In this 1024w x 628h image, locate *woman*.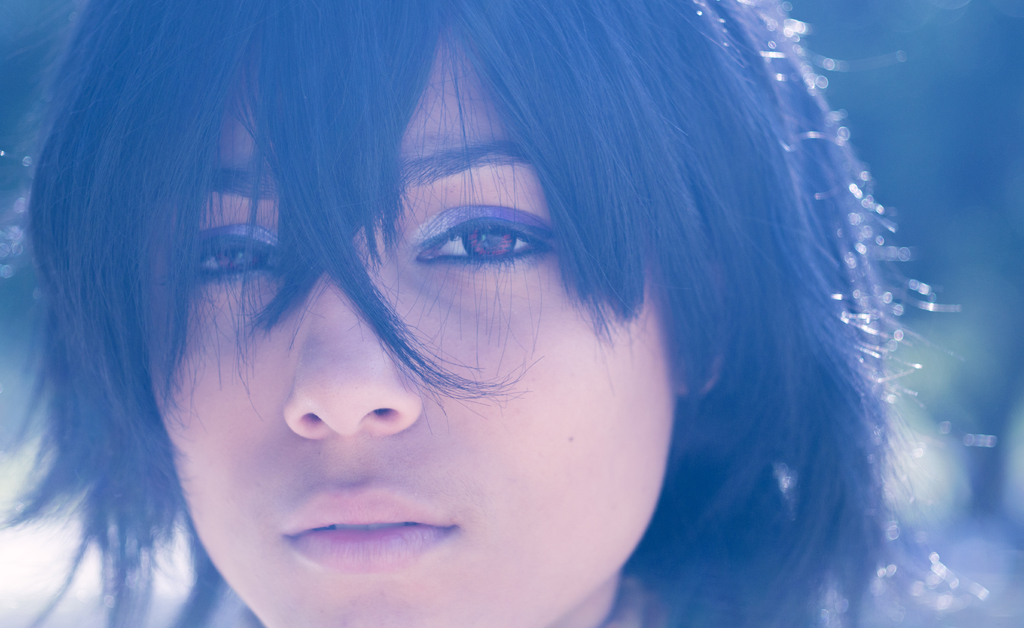
Bounding box: {"x1": 0, "y1": 0, "x2": 993, "y2": 627}.
